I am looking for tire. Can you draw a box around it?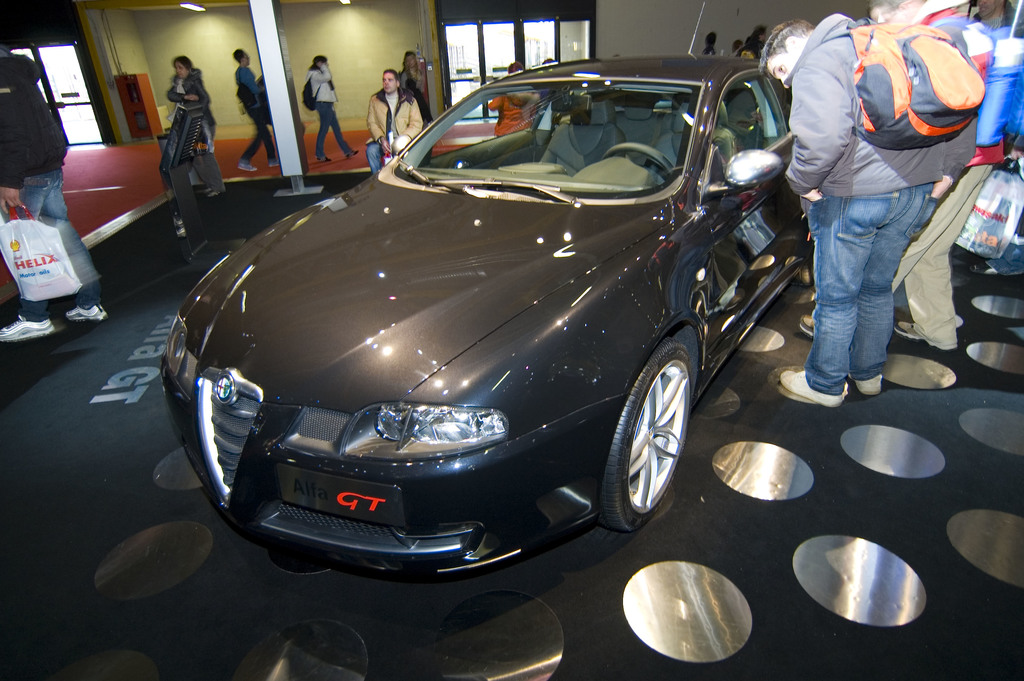
Sure, the bounding box is {"x1": 608, "y1": 346, "x2": 697, "y2": 535}.
